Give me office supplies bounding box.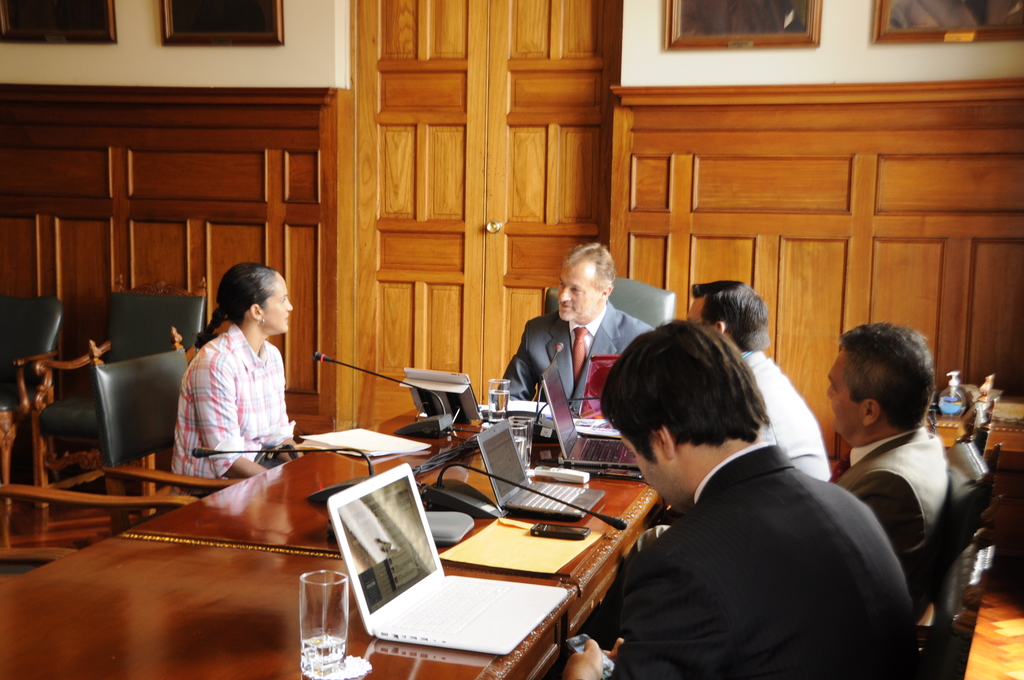
396, 370, 477, 425.
